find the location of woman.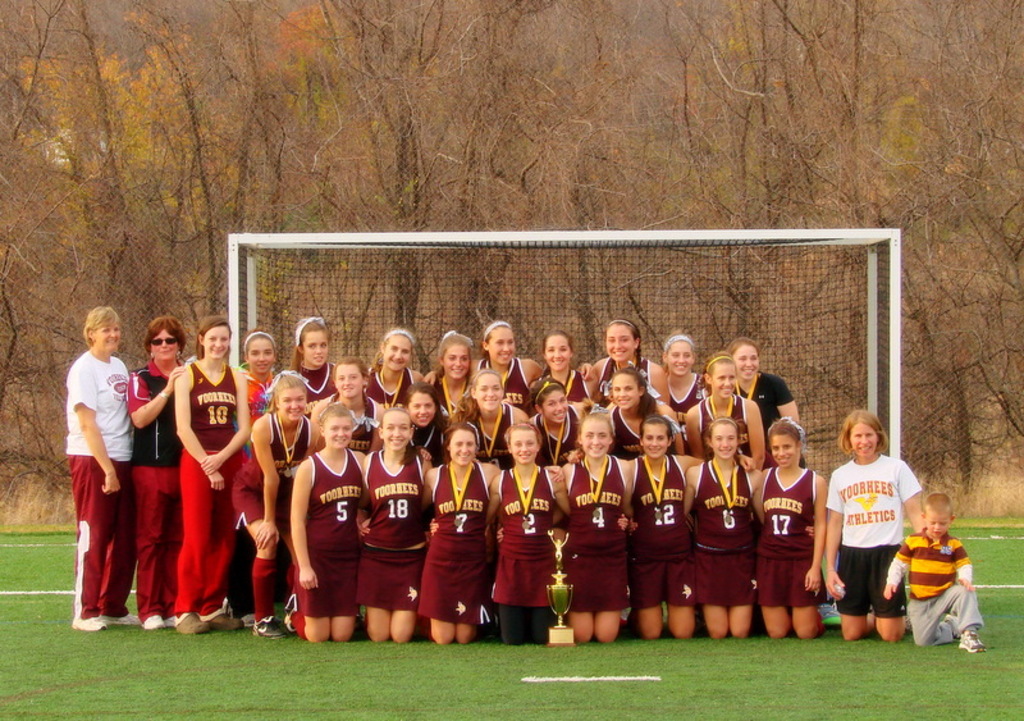
Location: <region>658, 330, 712, 425</region>.
